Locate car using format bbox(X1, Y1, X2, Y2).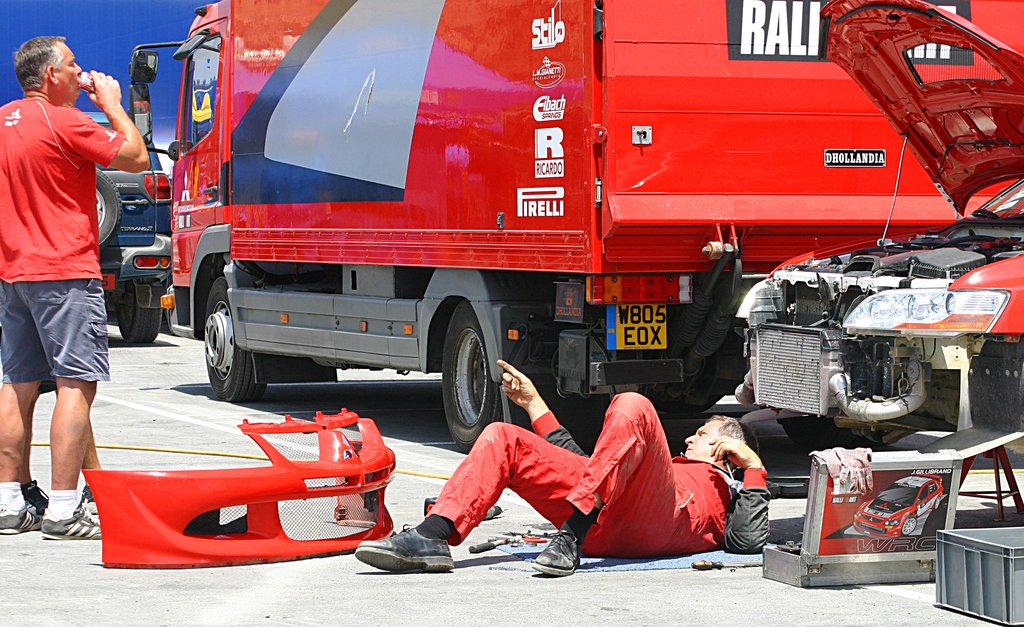
bbox(733, 0, 1023, 476).
